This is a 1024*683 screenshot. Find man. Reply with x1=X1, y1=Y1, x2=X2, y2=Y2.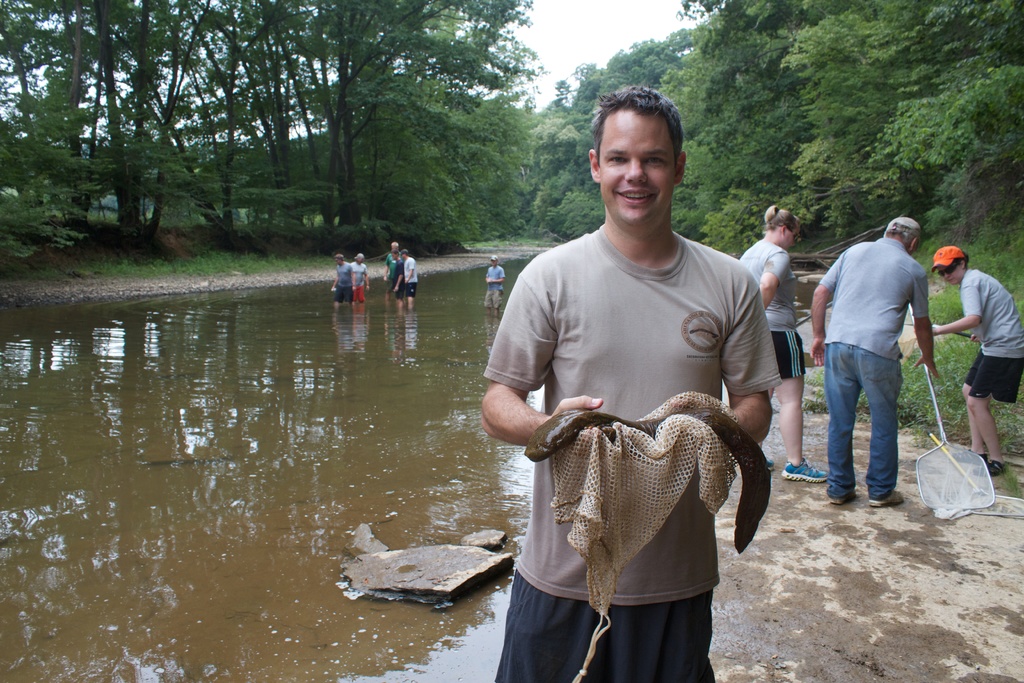
x1=326, y1=254, x2=360, y2=310.
